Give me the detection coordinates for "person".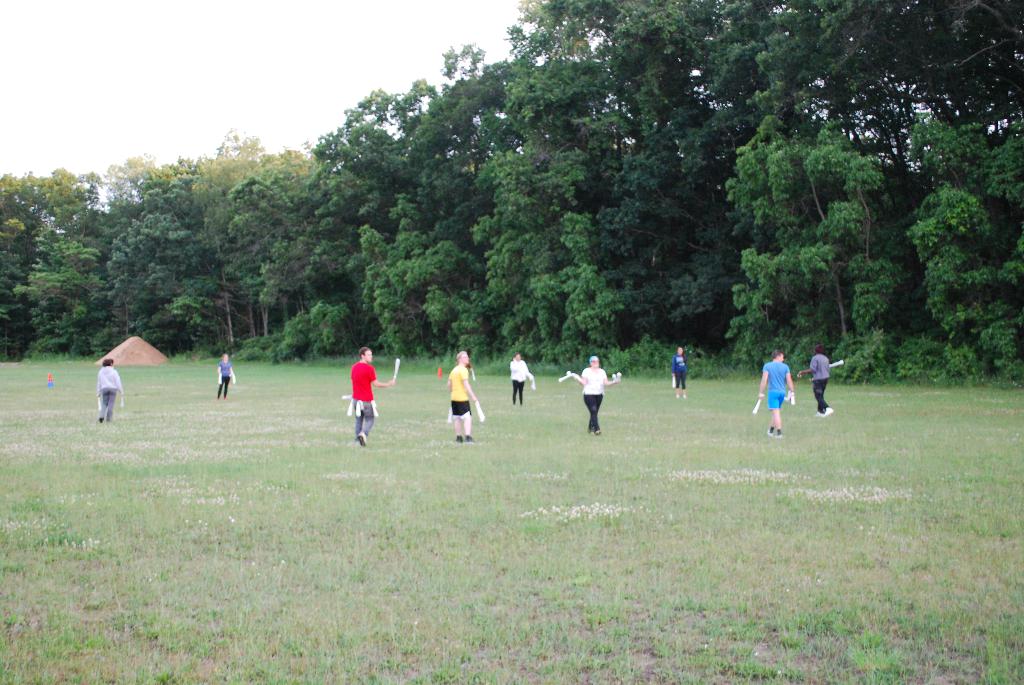
select_region(753, 352, 794, 442).
